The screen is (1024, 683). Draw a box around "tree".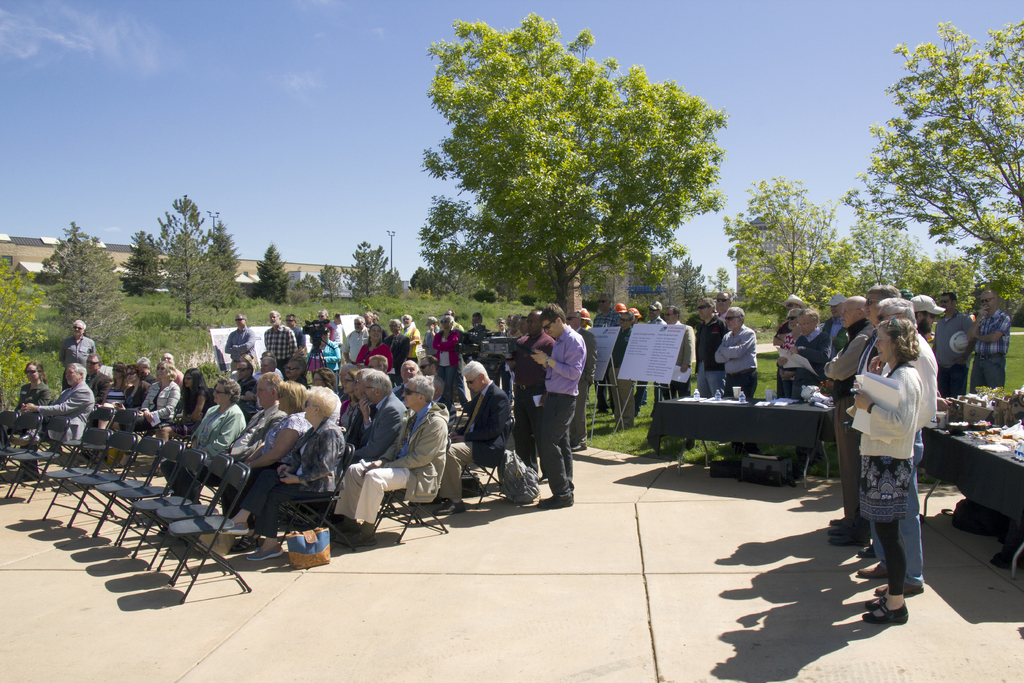
(left=202, top=219, right=242, bottom=308).
